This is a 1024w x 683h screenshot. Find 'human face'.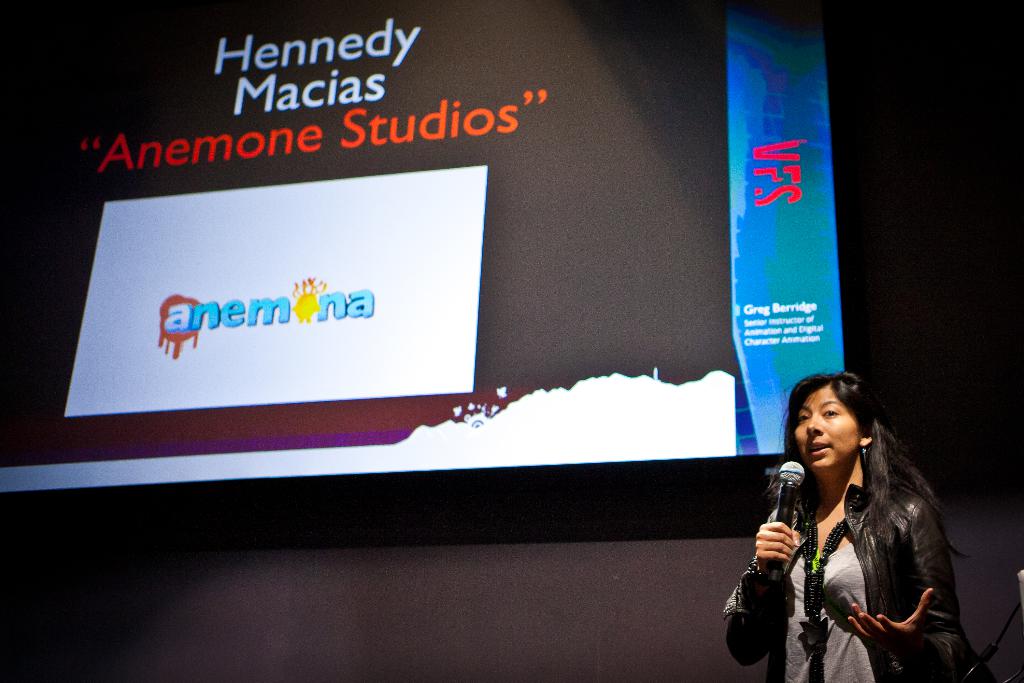
Bounding box: [788, 388, 852, 477].
